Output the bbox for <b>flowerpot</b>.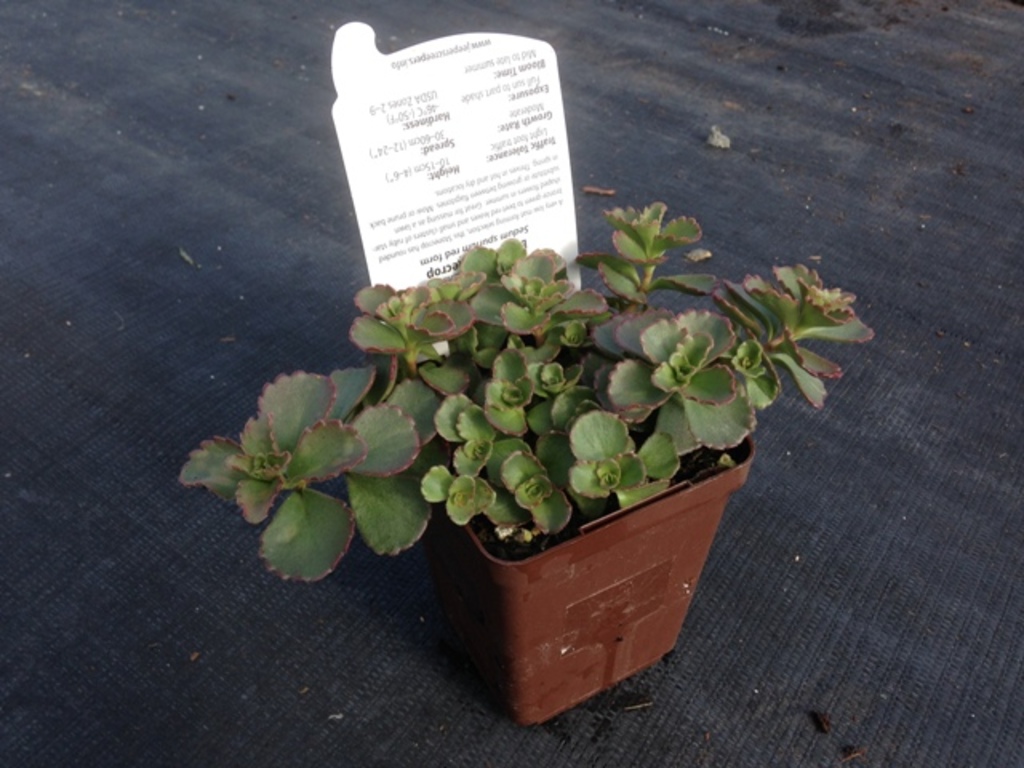
(x1=453, y1=434, x2=755, y2=722).
